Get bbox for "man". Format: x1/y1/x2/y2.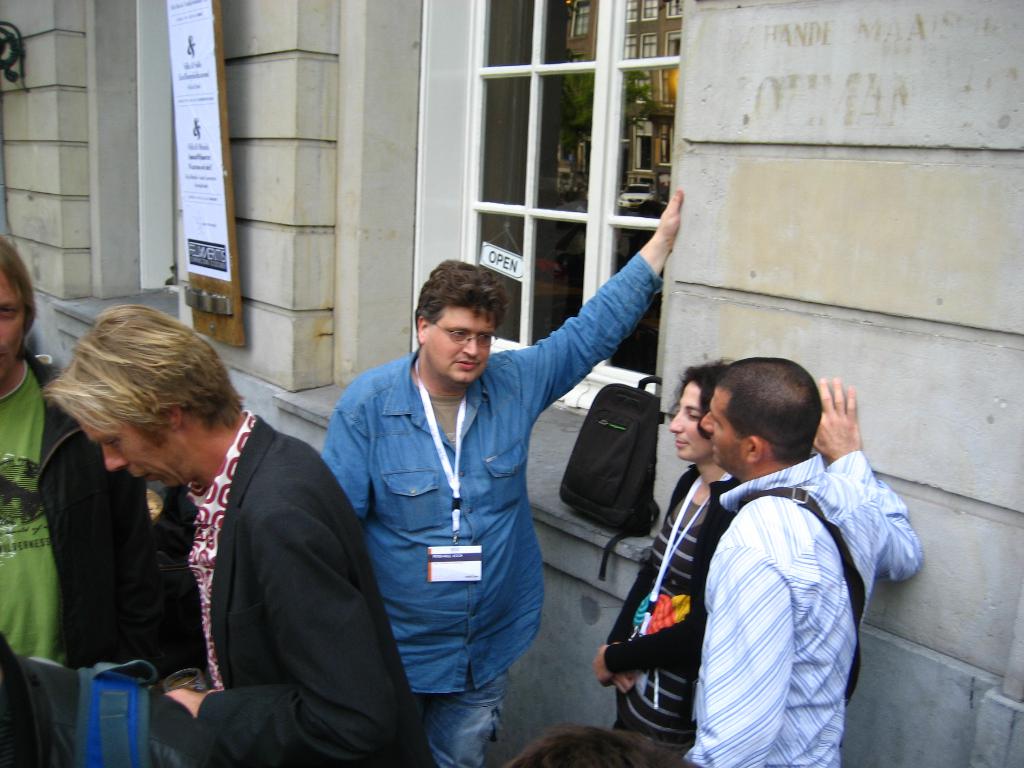
626/351/922/760.
